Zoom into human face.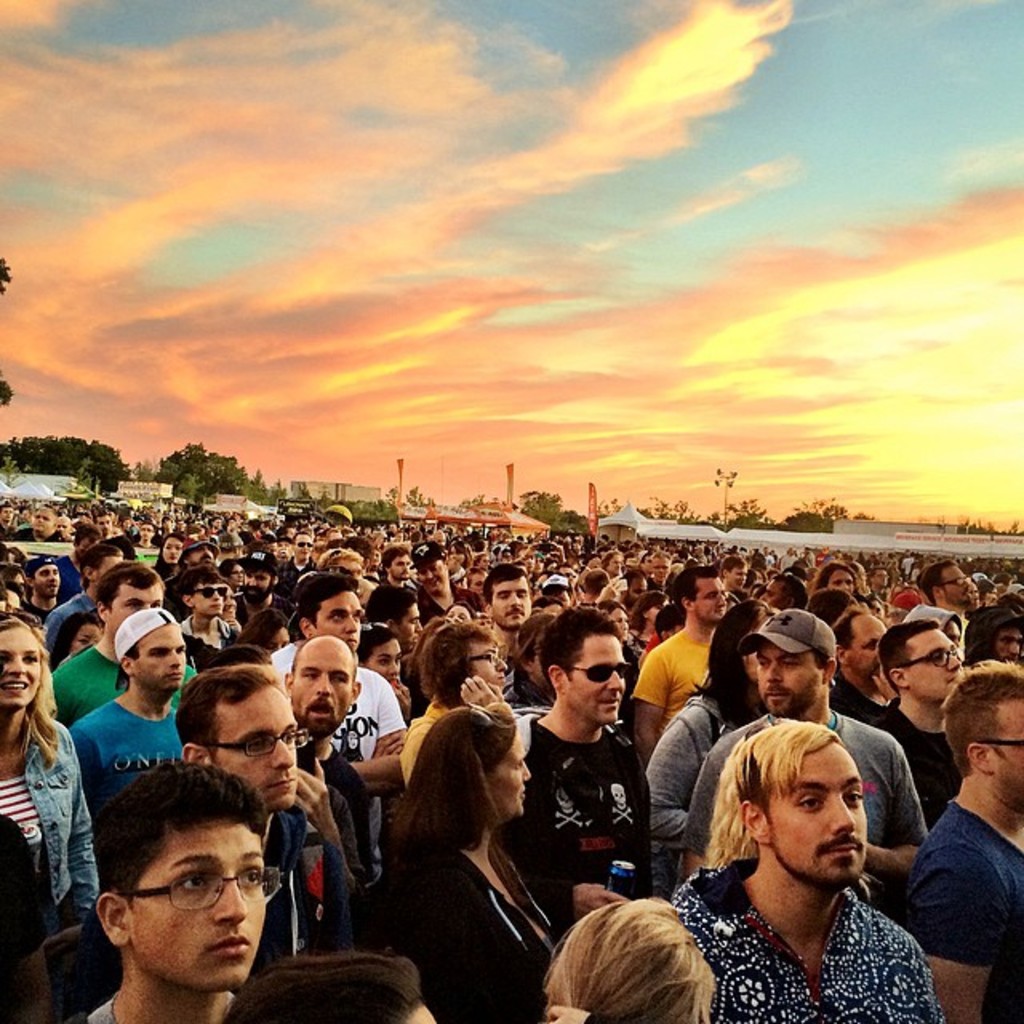
Zoom target: <bbox>848, 614, 888, 677</bbox>.
